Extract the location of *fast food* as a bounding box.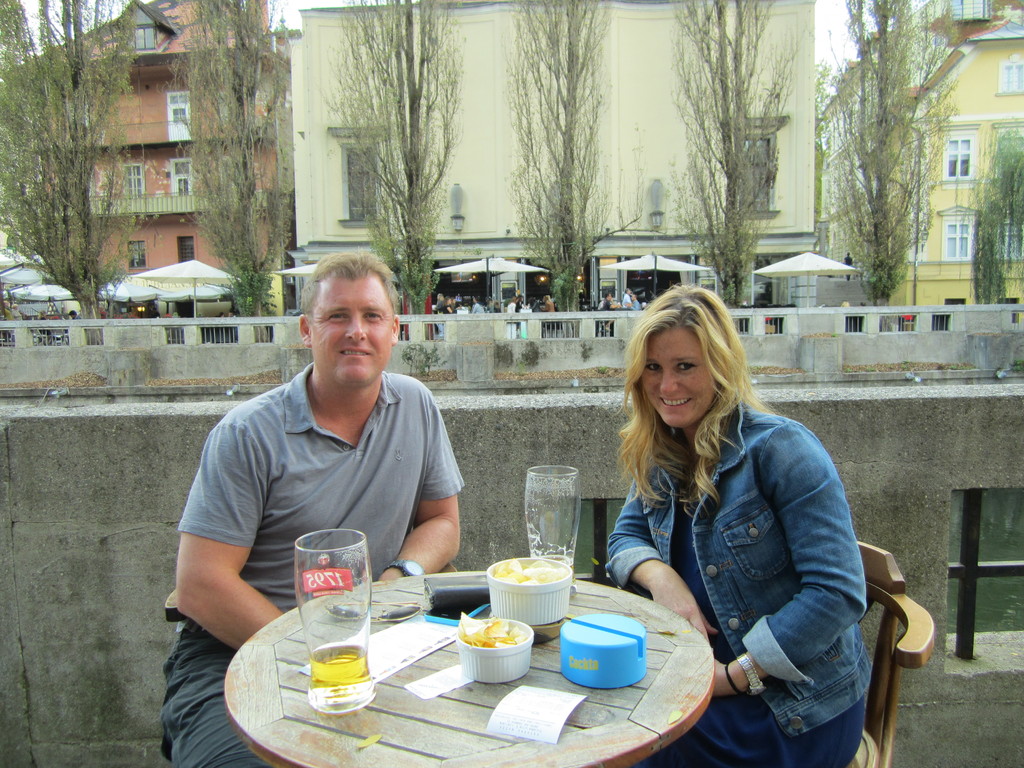
[493, 559, 573, 584].
